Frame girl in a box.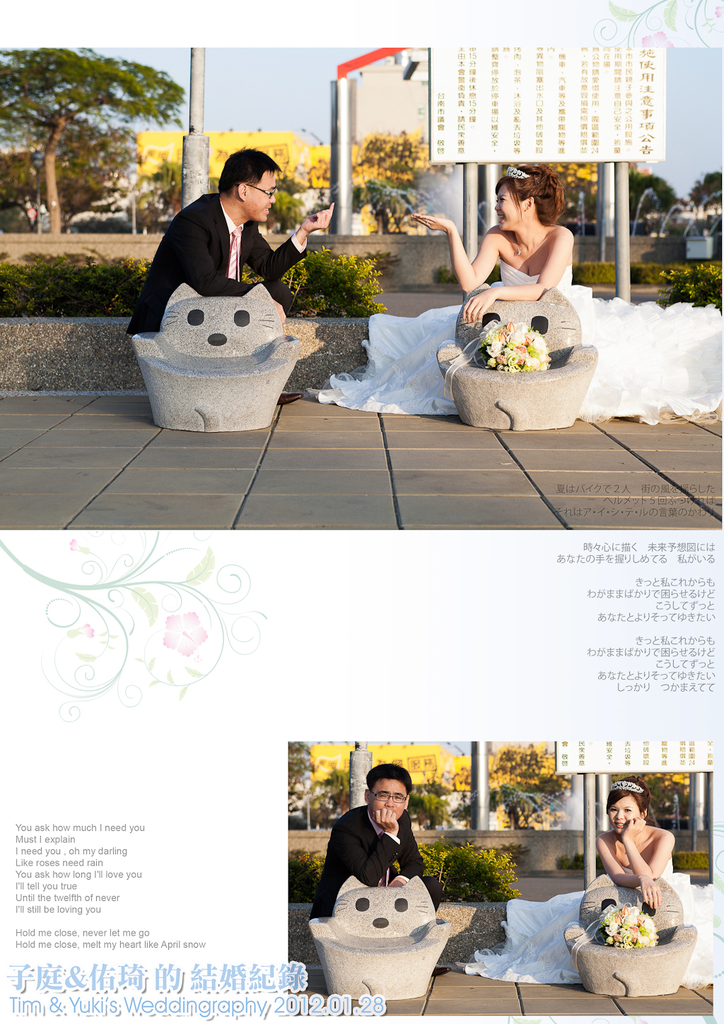
pyautogui.locateOnScreen(464, 769, 716, 1008).
